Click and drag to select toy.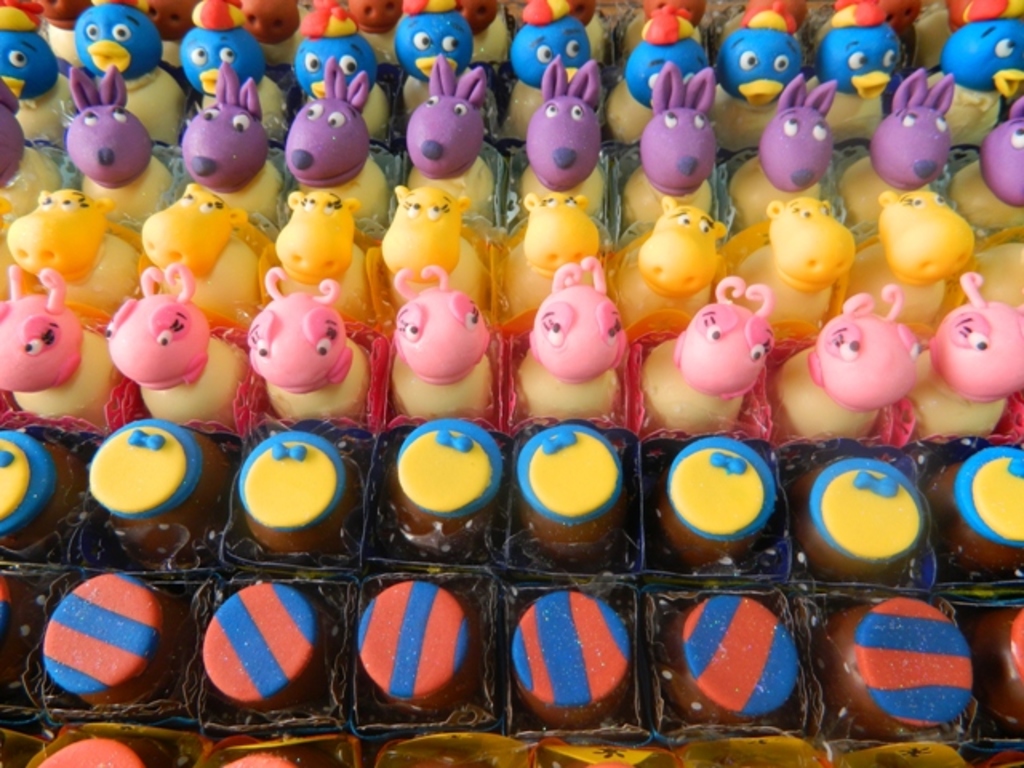
Selection: <box>510,594,630,728</box>.
